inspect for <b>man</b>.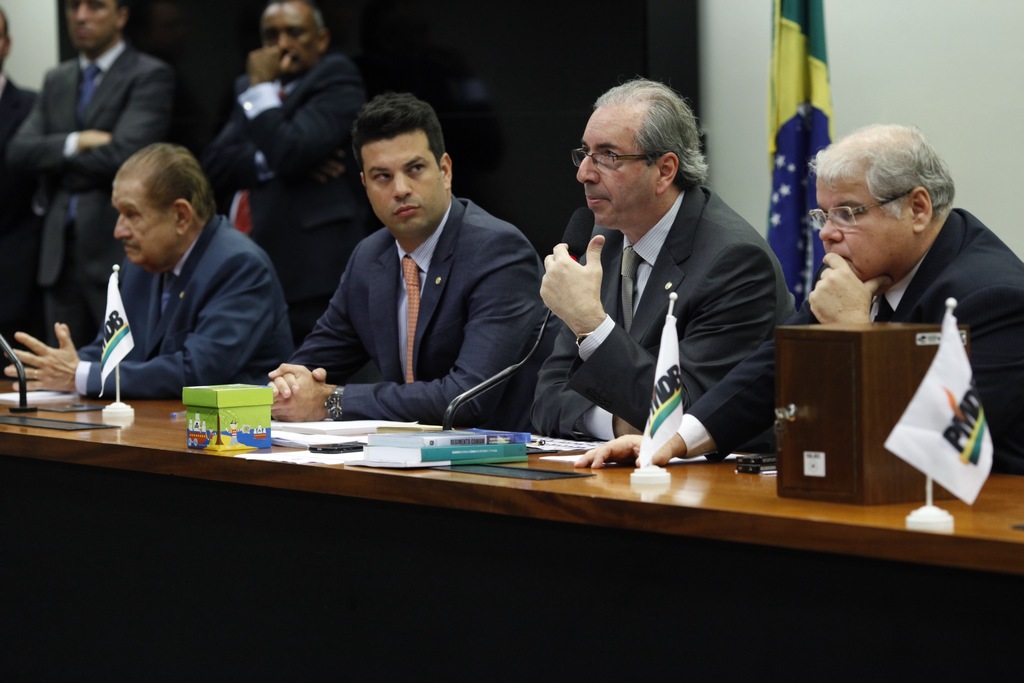
Inspection: x1=575, y1=122, x2=1023, y2=477.
